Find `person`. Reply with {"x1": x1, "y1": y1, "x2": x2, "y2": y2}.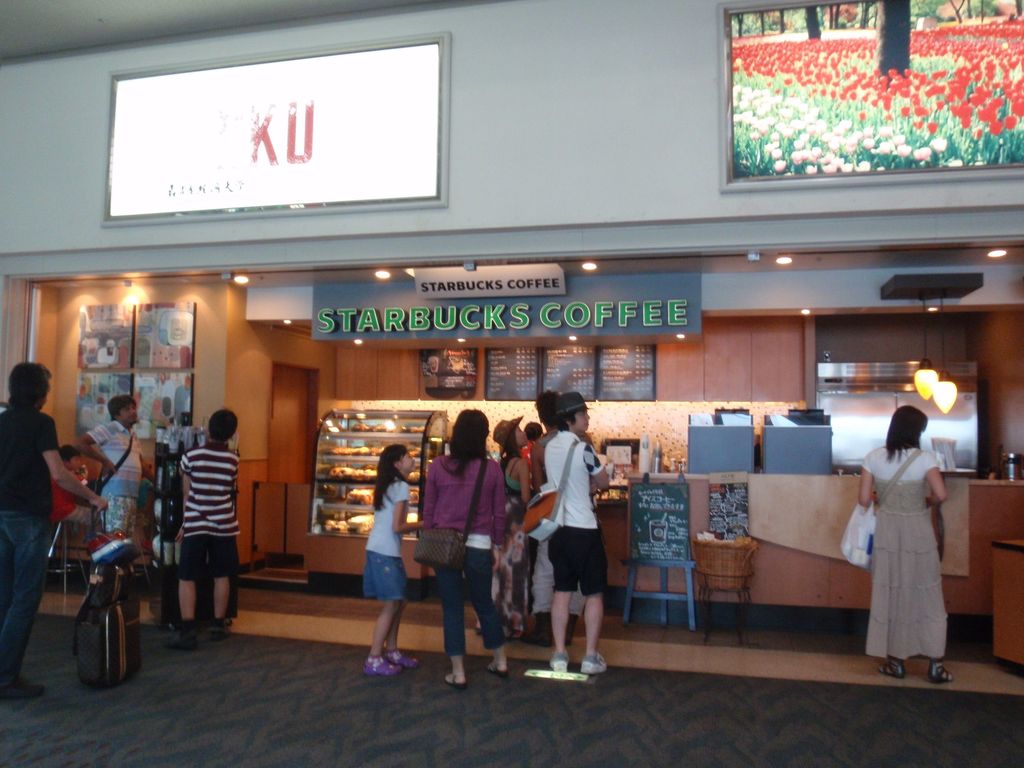
{"x1": 54, "y1": 444, "x2": 98, "y2": 535}.
